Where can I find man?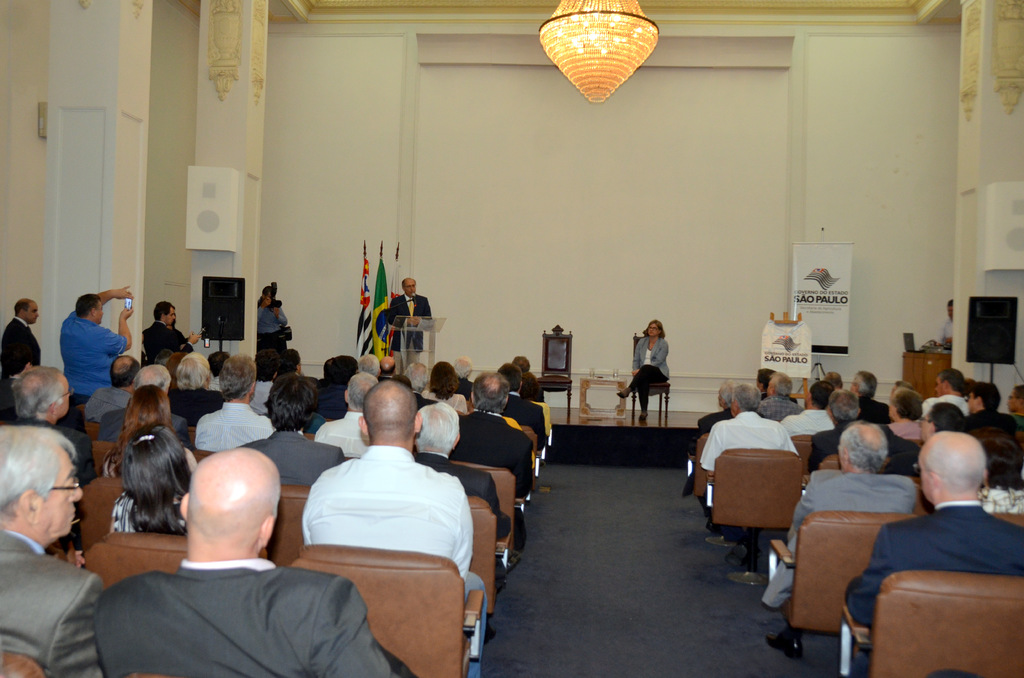
You can find it at (206, 350, 227, 392).
